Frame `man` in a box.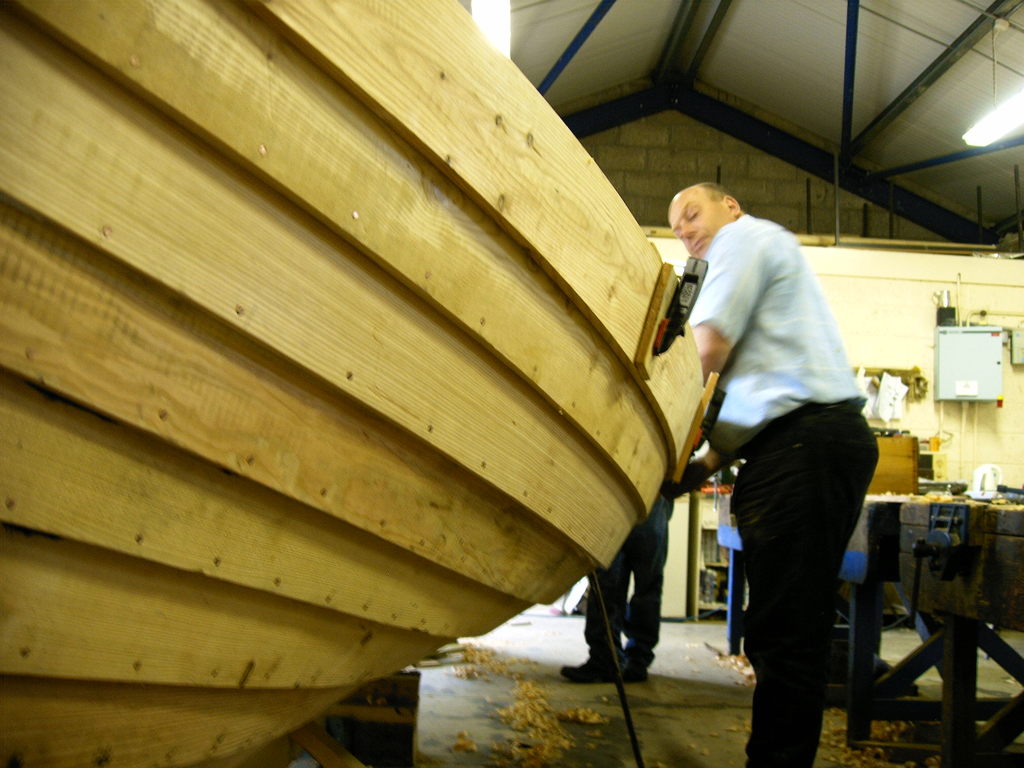
x1=557 y1=478 x2=673 y2=687.
